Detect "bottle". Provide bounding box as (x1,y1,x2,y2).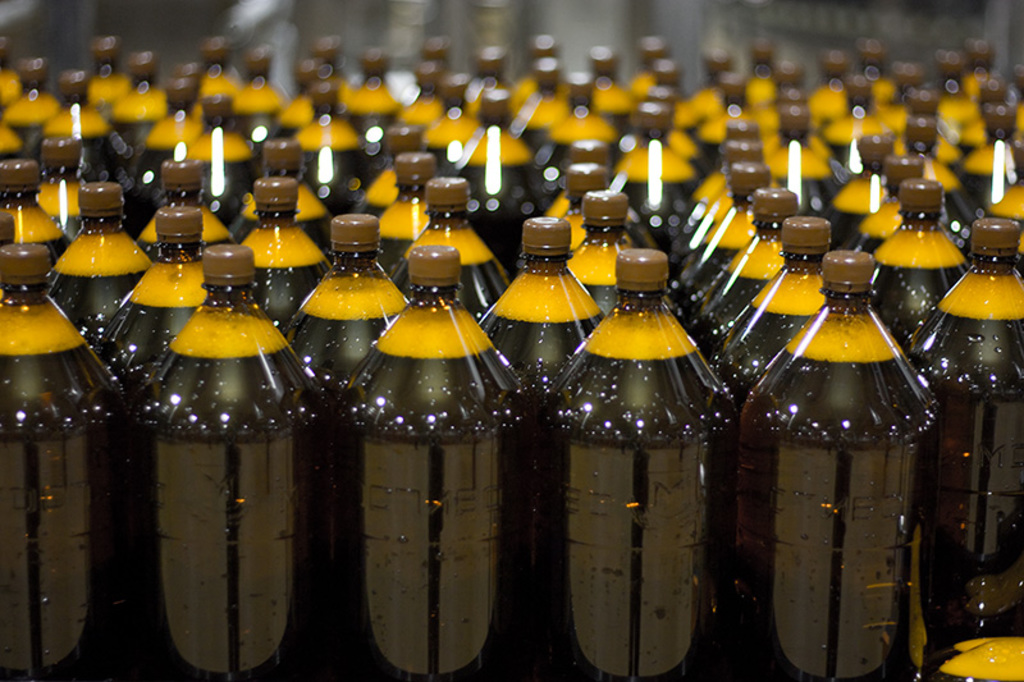
(335,50,410,145).
